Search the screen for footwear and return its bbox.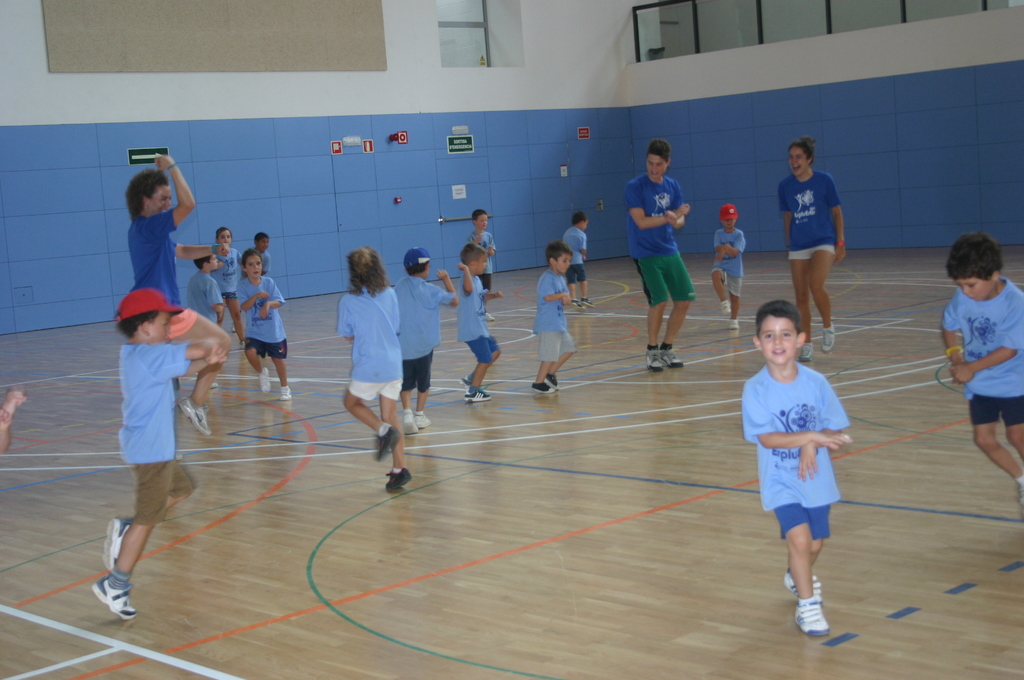
Found: locate(416, 408, 428, 426).
